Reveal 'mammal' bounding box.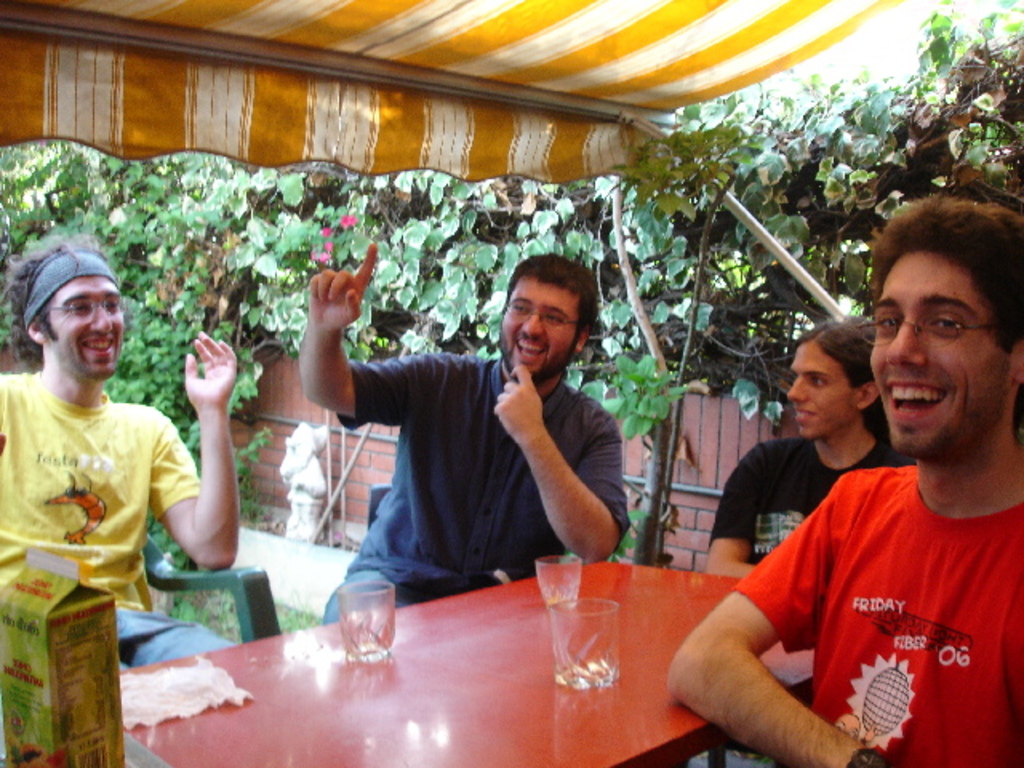
Revealed: x1=690 y1=317 x2=912 y2=576.
